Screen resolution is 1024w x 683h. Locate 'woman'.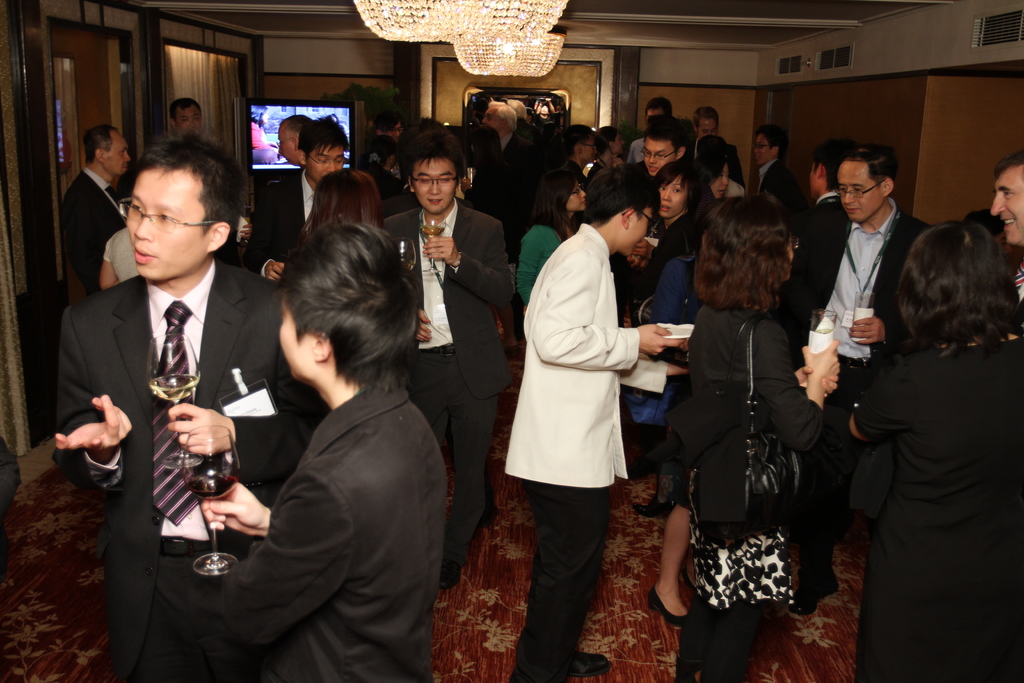
bbox(655, 180, 861, 682).
